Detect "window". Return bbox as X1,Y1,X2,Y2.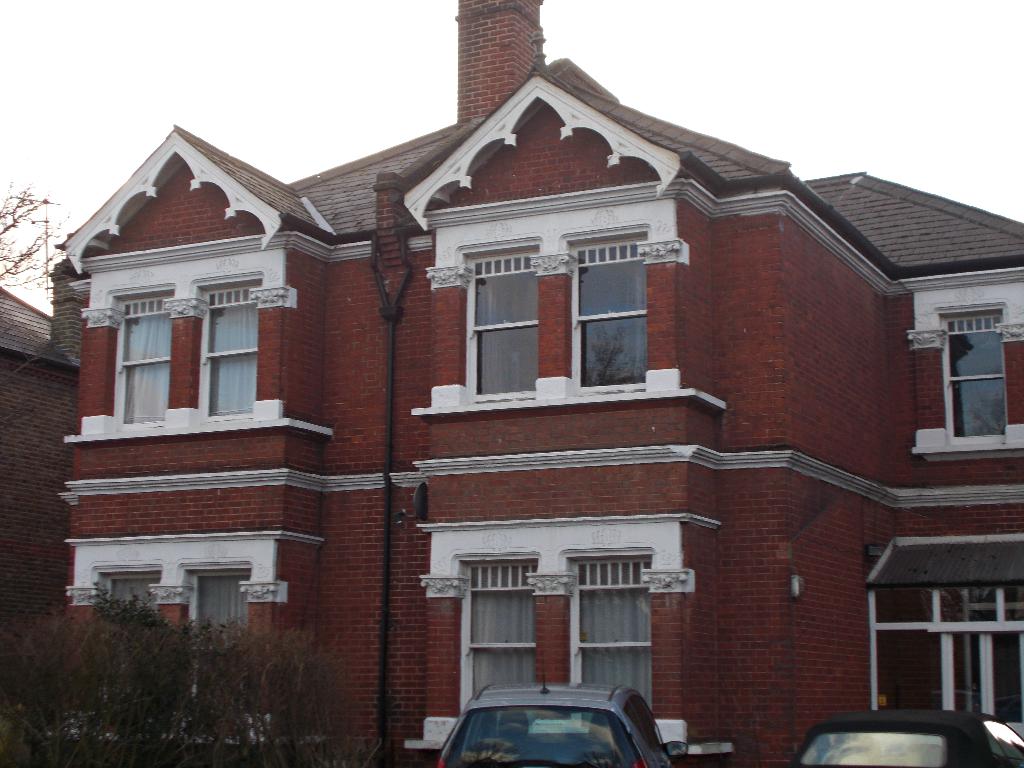
454,550,536,714.
